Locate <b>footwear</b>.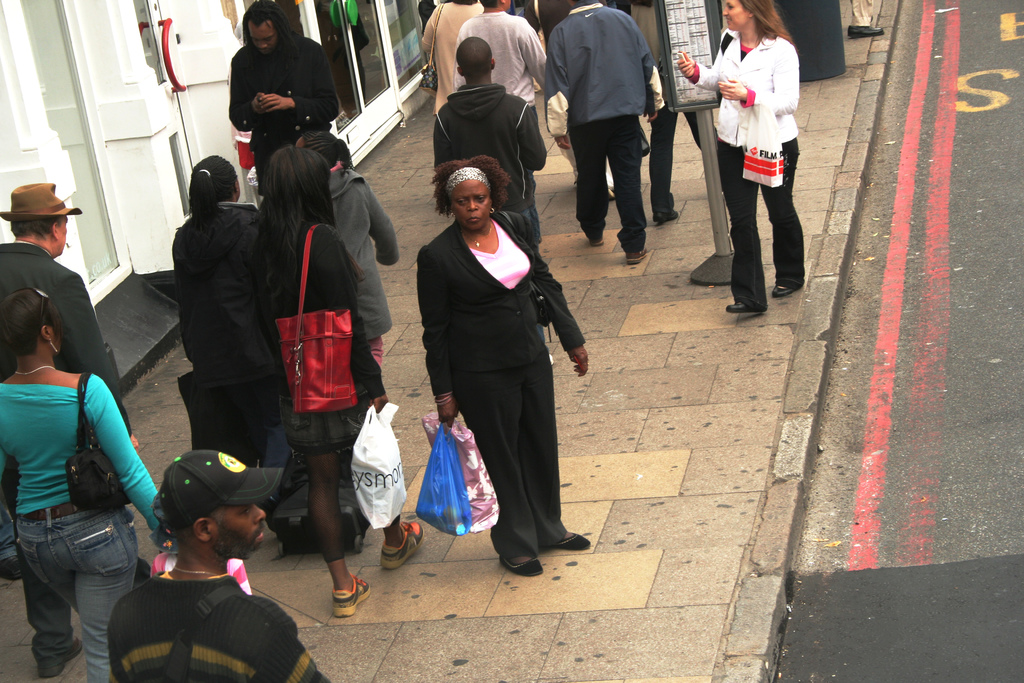
Bounding box: <region>844, 26, 883, 39</region>.
